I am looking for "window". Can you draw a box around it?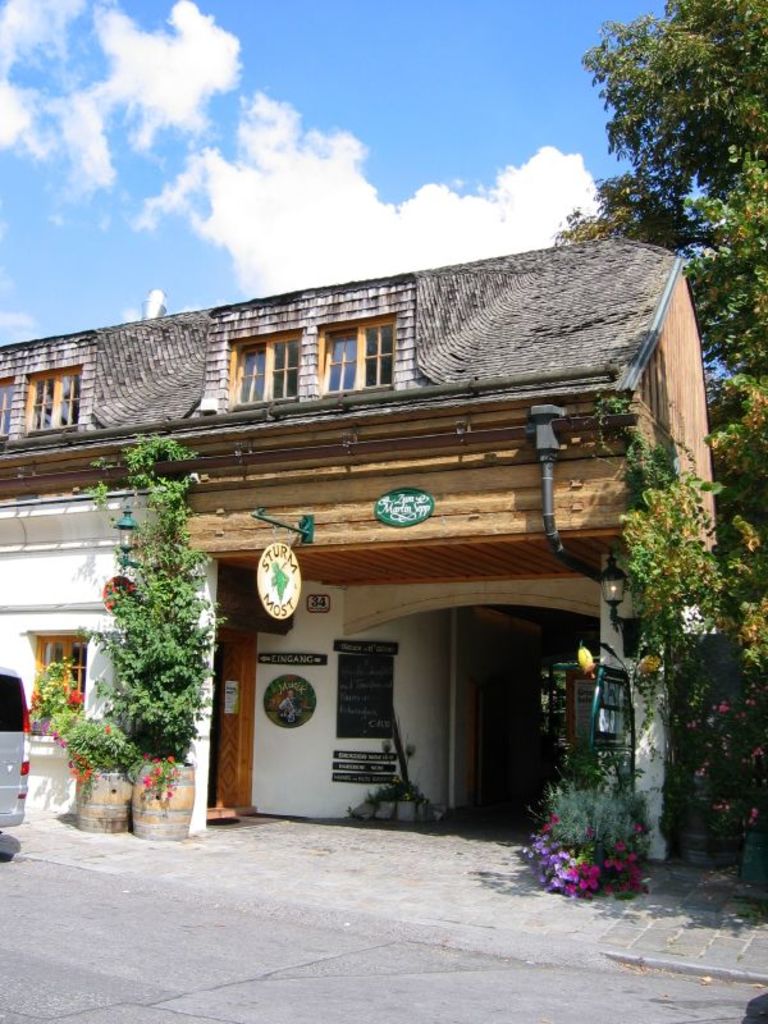
Sure, the bounding box is region(37, 640, 86, 730).
